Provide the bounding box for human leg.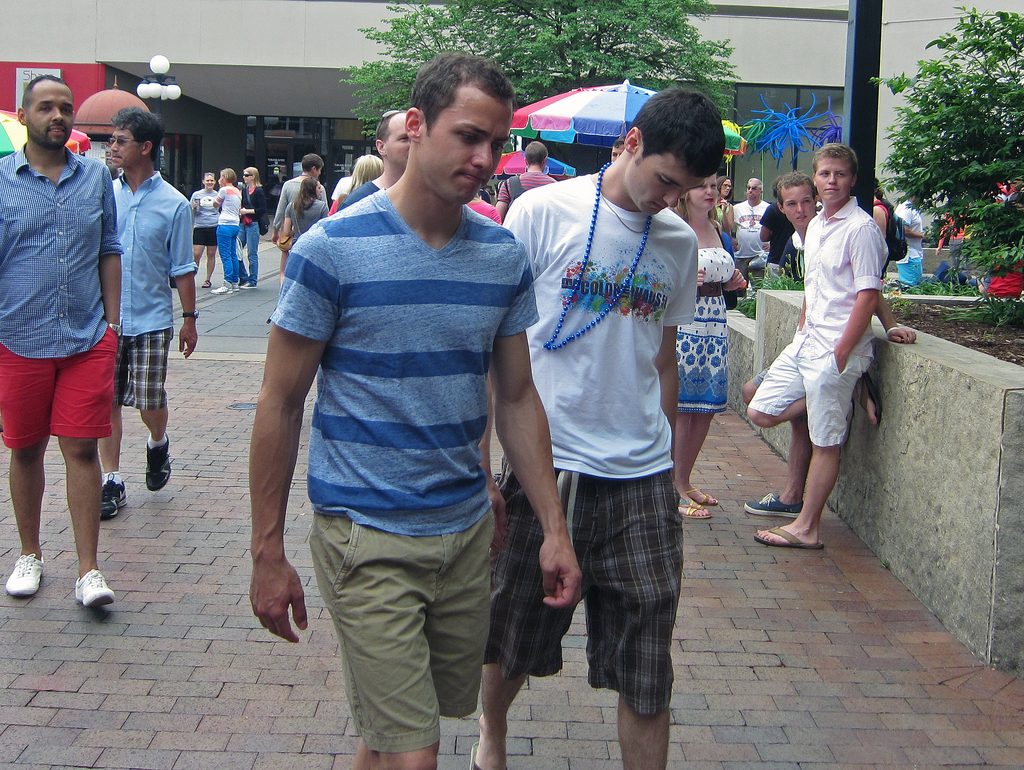
90:403:126:512.
